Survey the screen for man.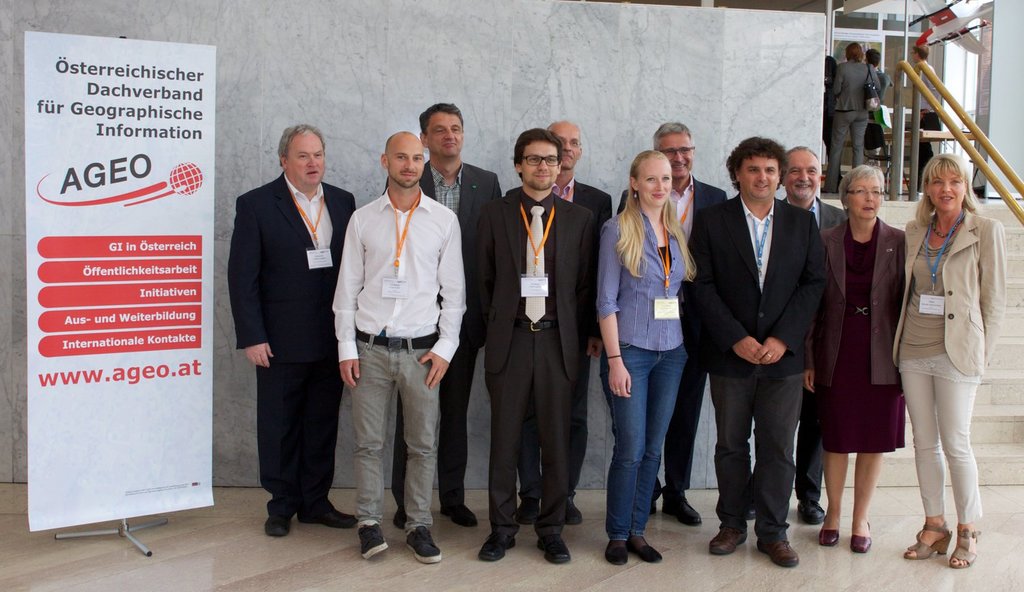
Survey found: 915, 47, 945, 167.
